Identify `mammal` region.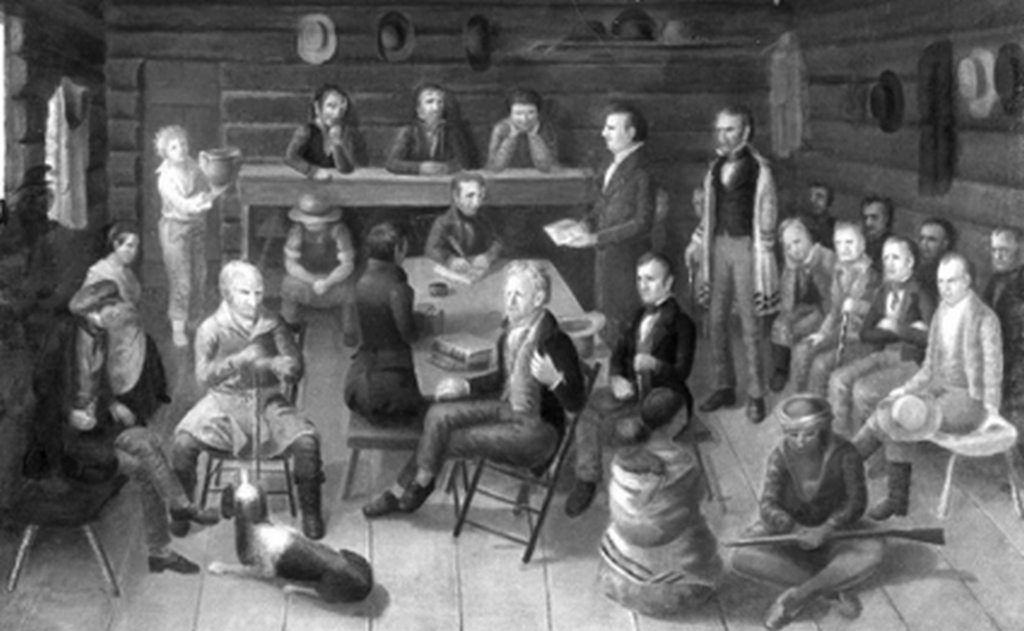
Region: [left=154, top=260, right=315, bottom=545].
